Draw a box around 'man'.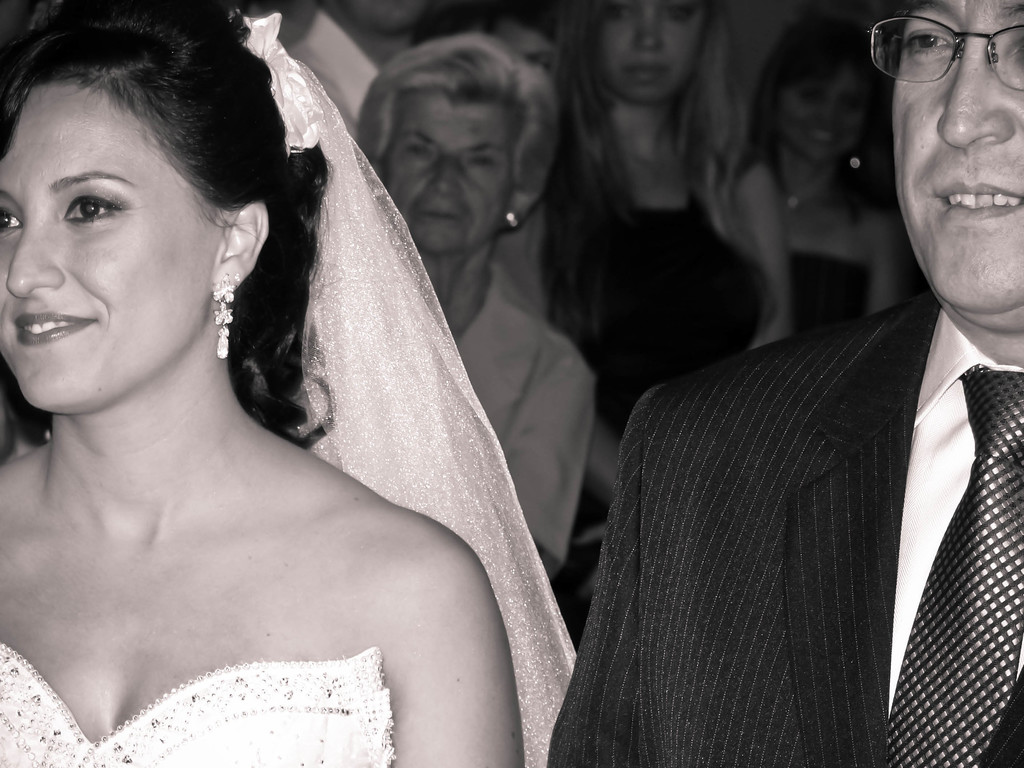
<region>287, 0, 432, 129</region>.
